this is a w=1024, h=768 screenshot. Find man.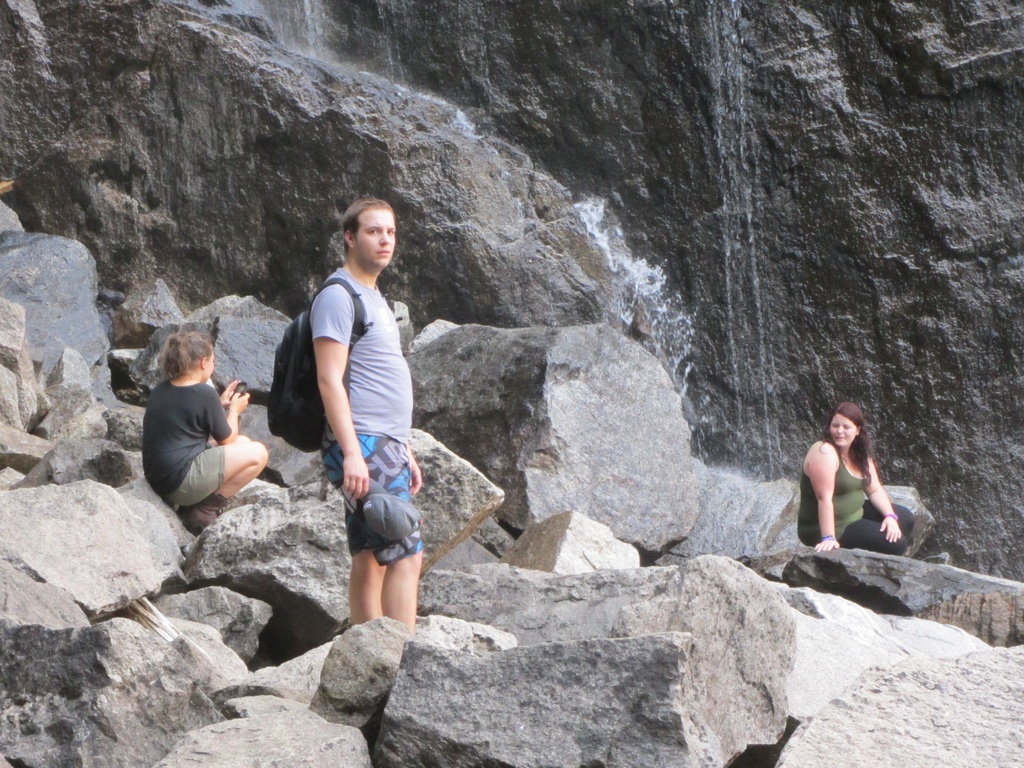
Bounding box: locate(317, 195, 425, 632).
